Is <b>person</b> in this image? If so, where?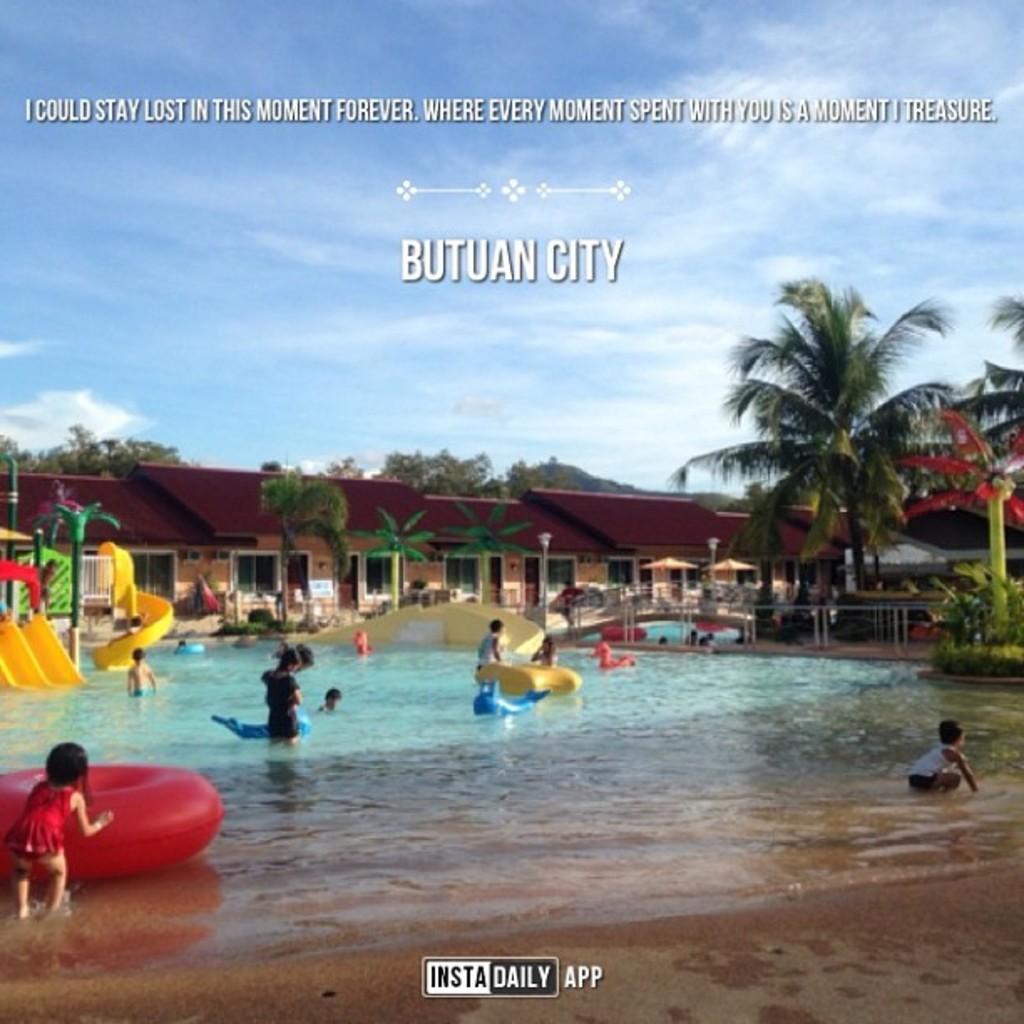
Yes, at region(320, 686, 345, 716).
